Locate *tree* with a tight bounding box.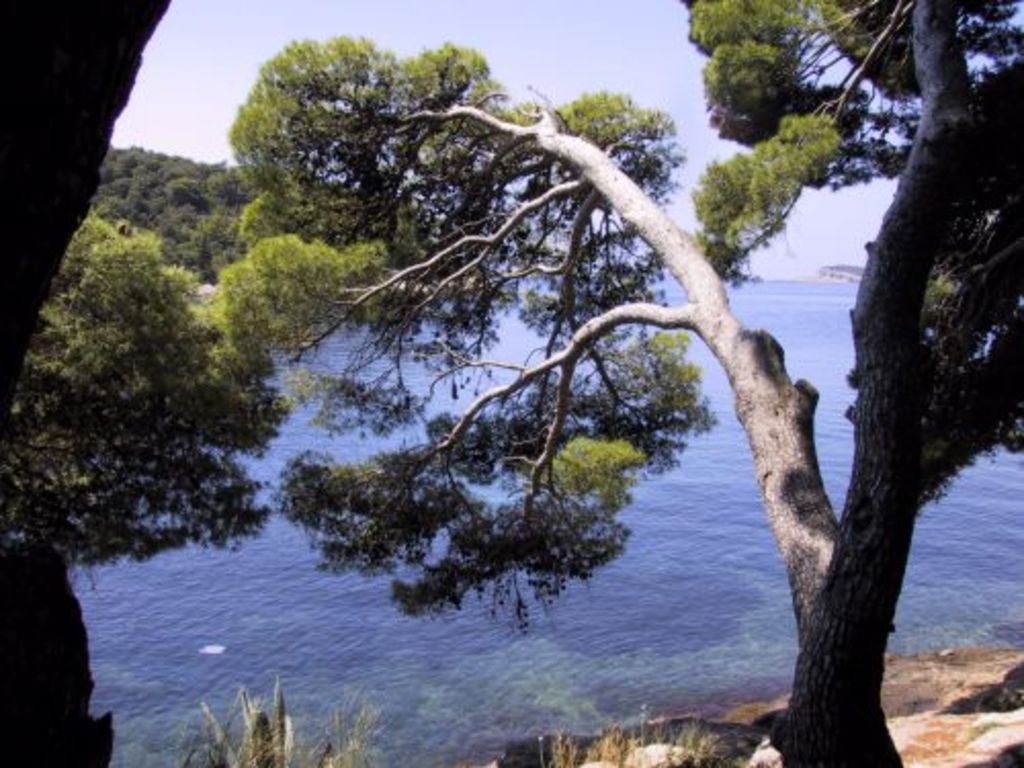
(left=0, top=207, right=287, bottom=573).
